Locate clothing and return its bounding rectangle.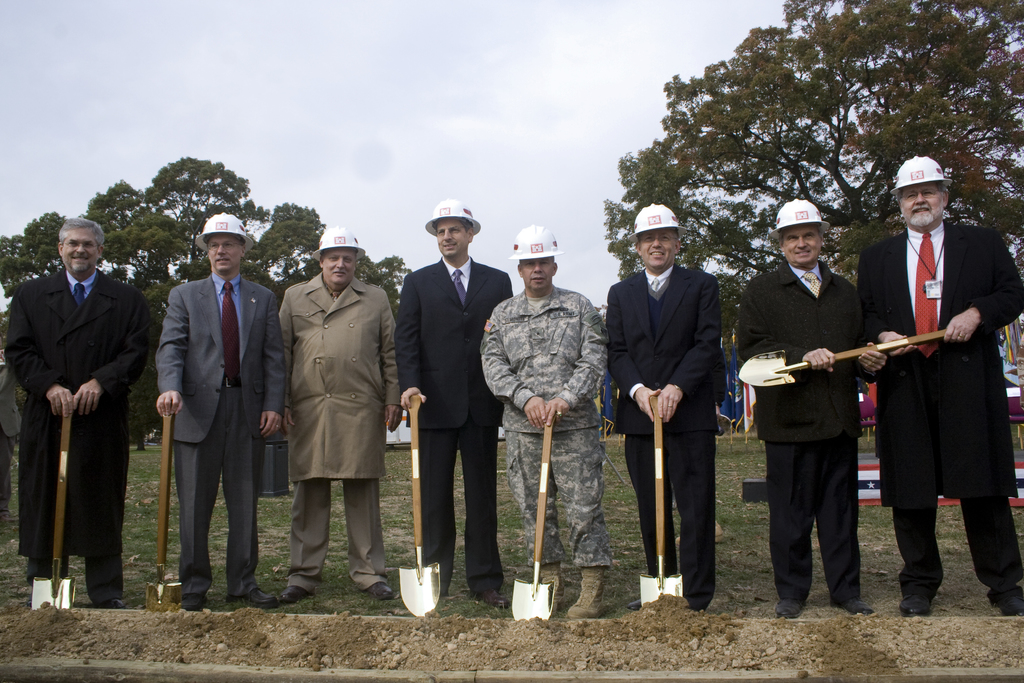
detection(3, 273, 149, 609).
